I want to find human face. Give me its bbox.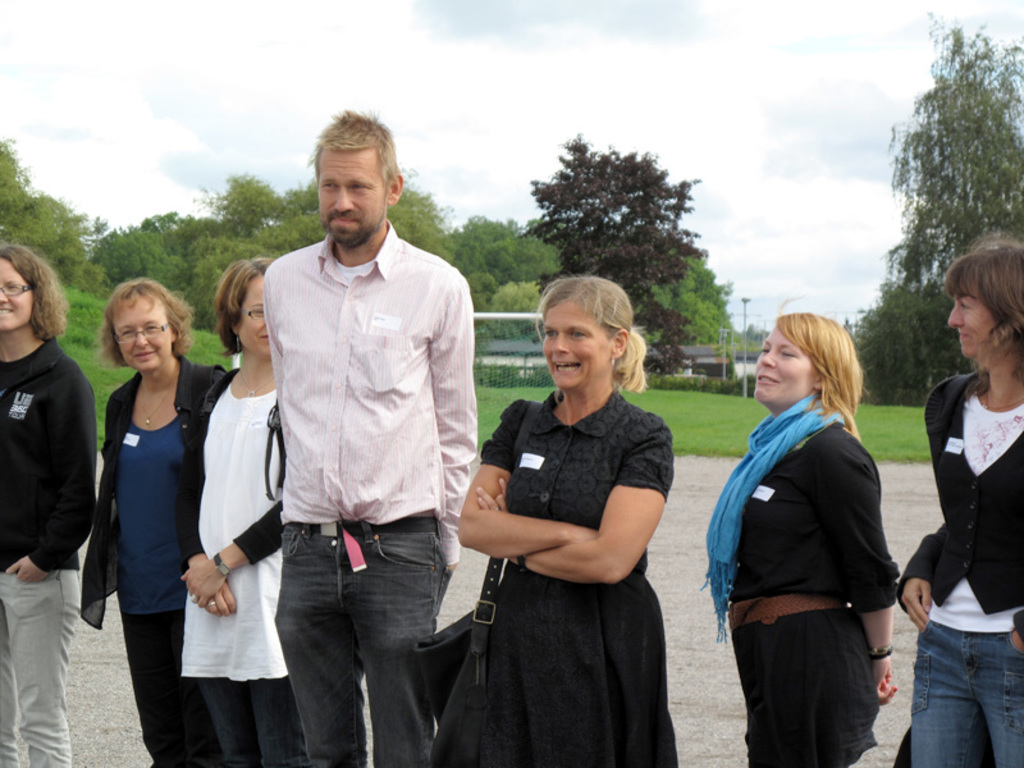
(left=749, top=328, right=814, bottom=403).
